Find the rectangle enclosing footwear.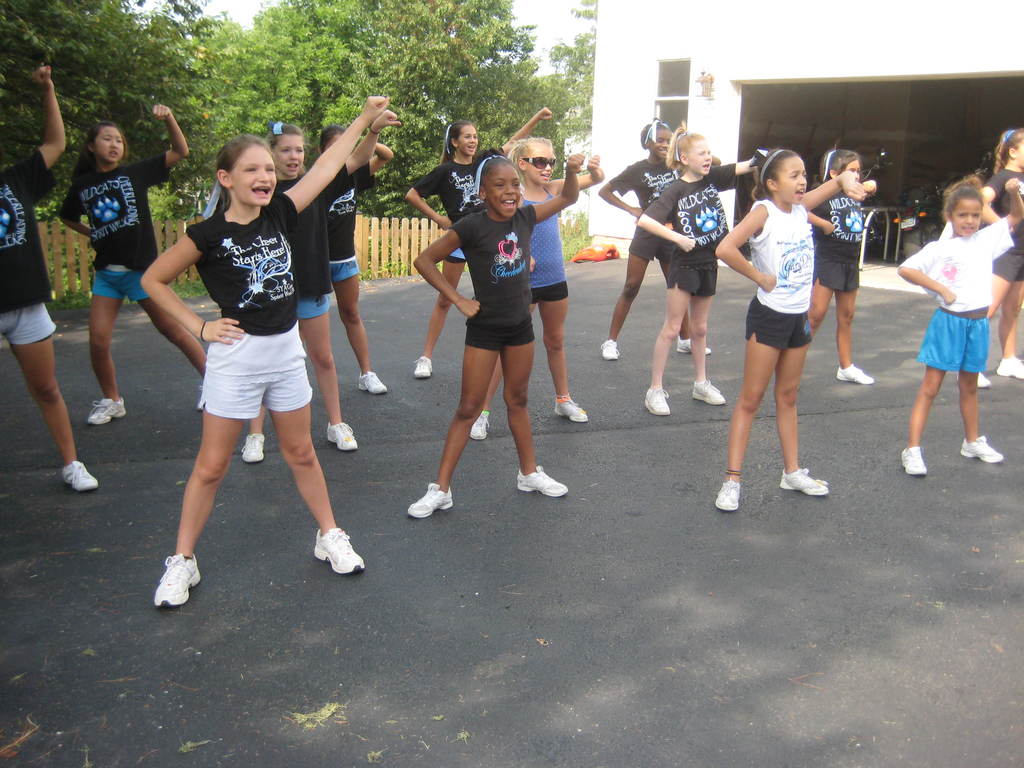
[left=836, top=362, right=874, bottom=384].
